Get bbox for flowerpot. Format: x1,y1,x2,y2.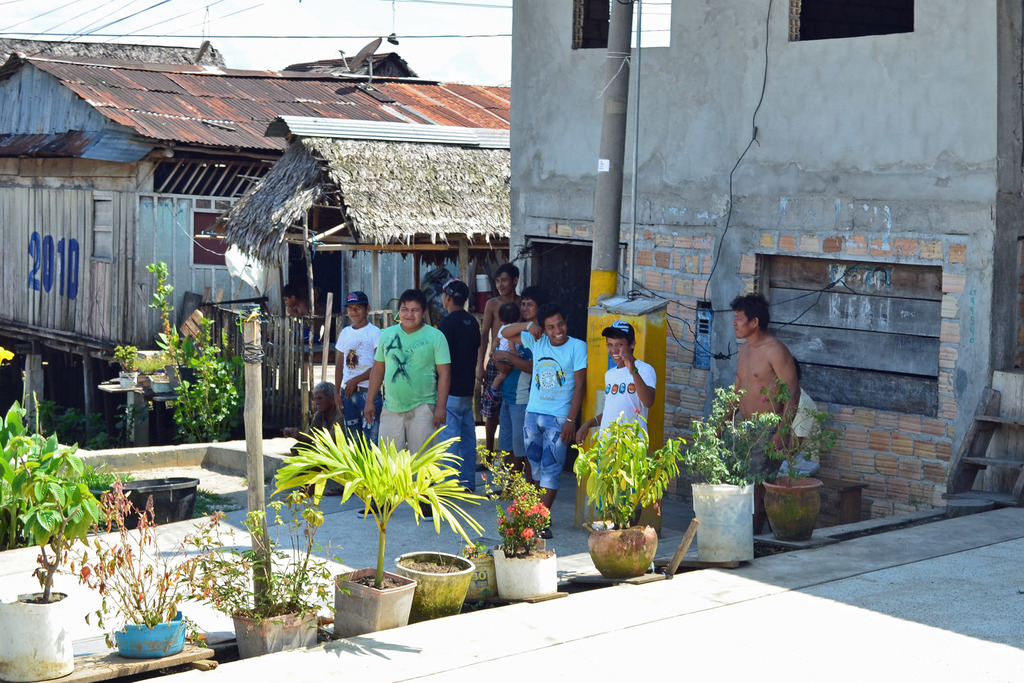
466,555,497,602.
